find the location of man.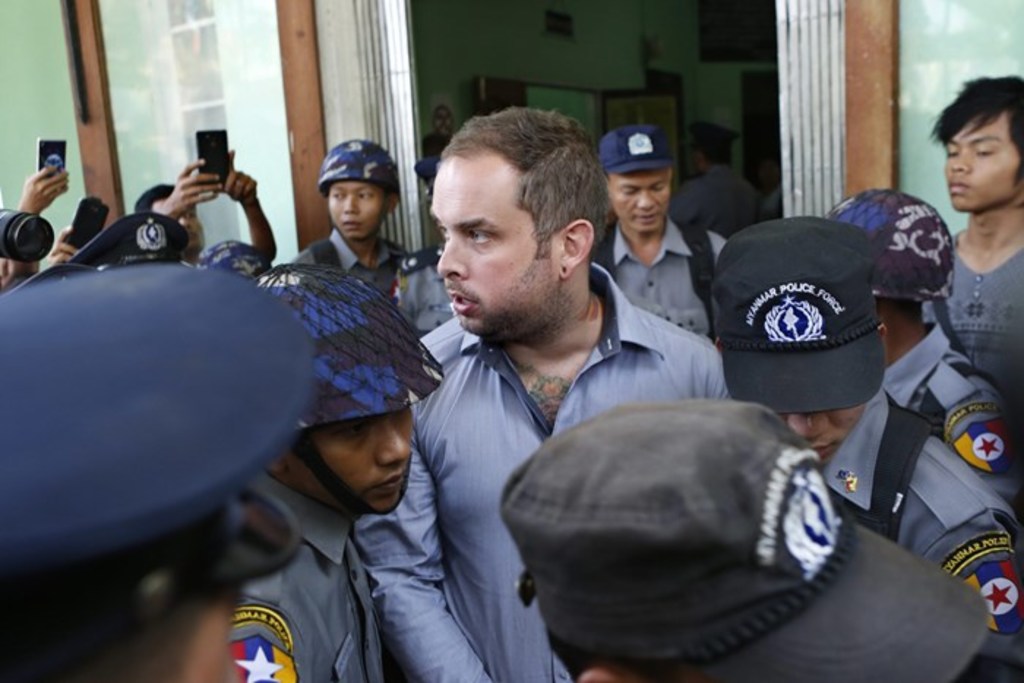
Location: Rect(130, 149, 276, 262).
